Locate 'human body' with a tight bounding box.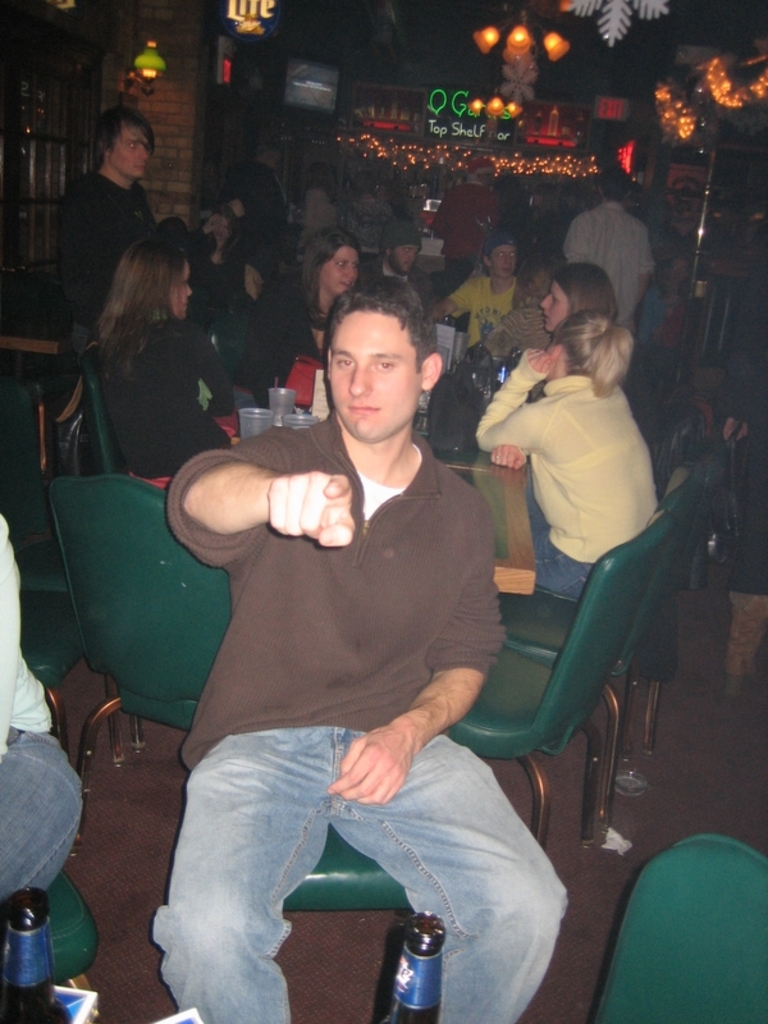
[x1=241, y1=143, x2=291, y2=223].
